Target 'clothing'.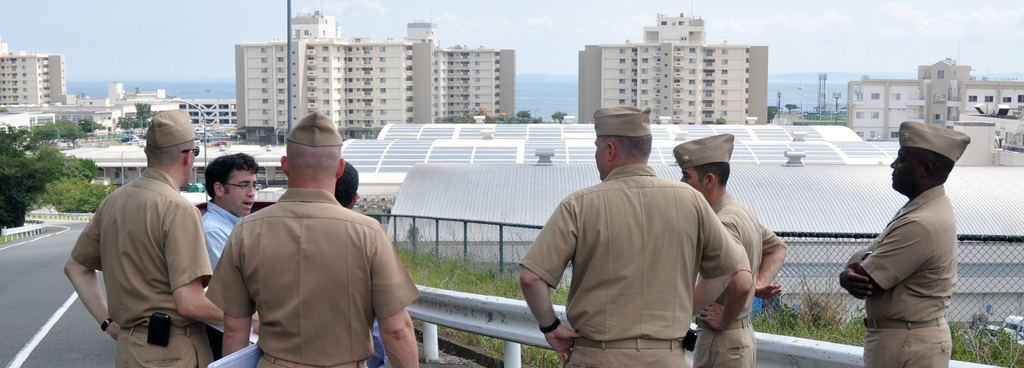
Target region: x1=204 y1=196 x2=232 y2=288.
